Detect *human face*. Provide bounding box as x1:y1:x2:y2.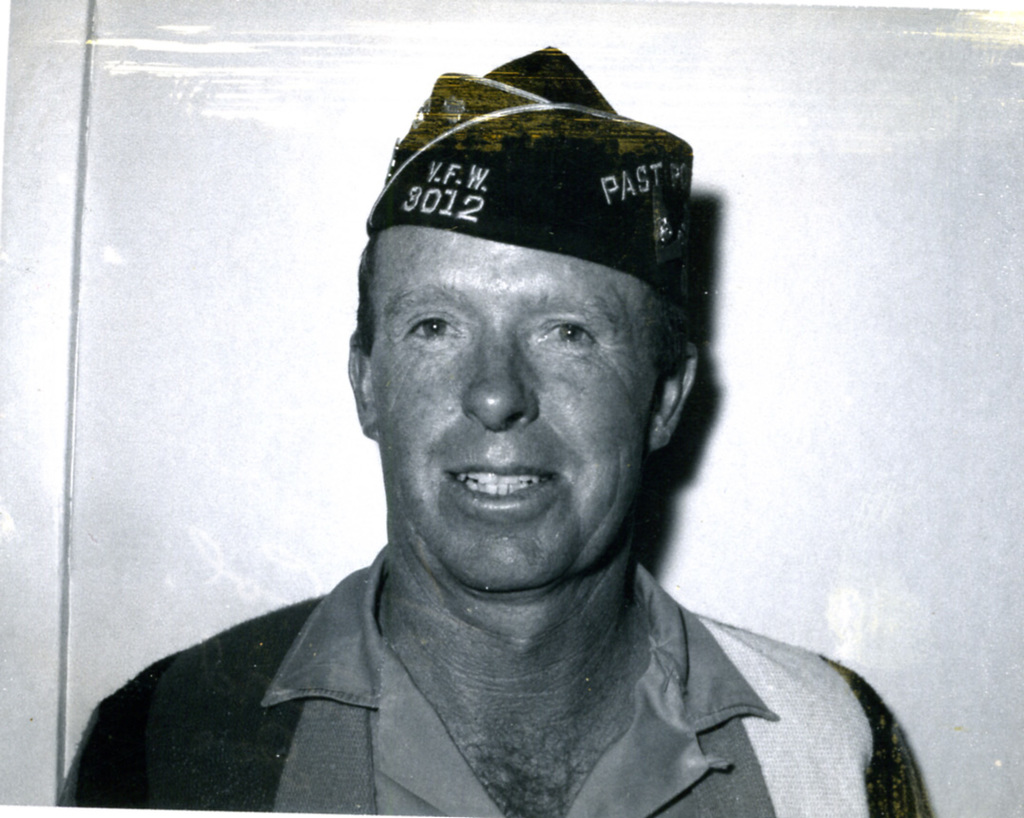
363:221:671:594.
